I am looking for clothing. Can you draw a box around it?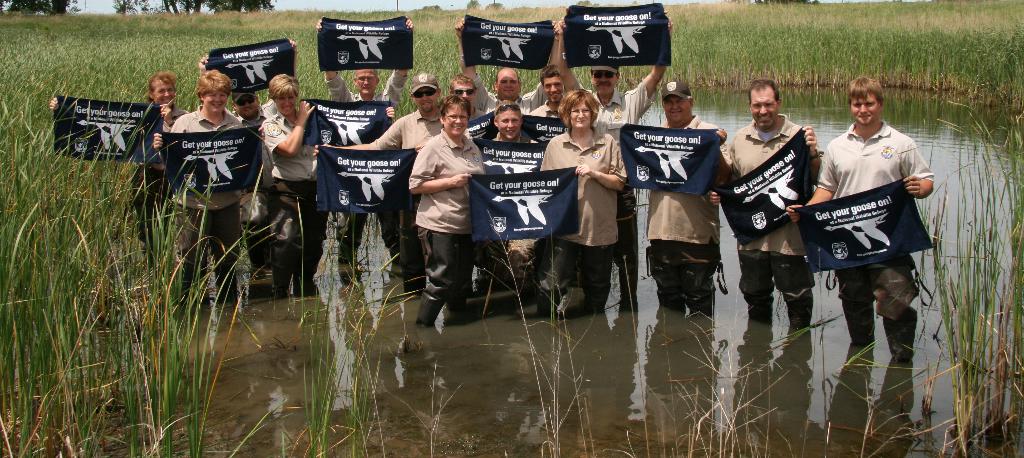
Sure, the bounding box is l=569, t=79, r=659, b=127.
